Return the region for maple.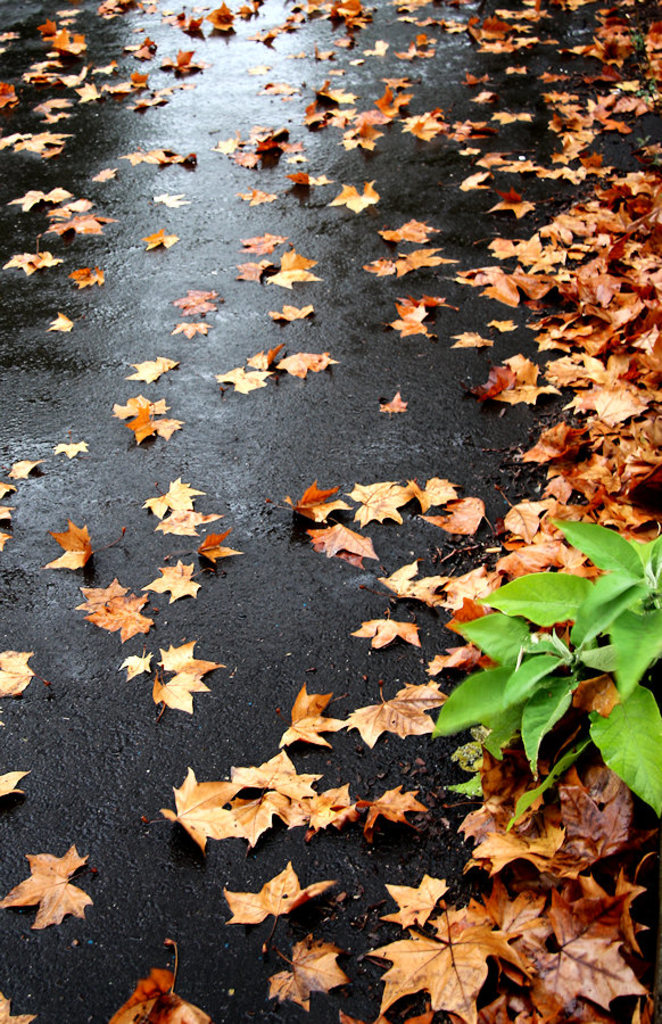
{"x1": 168, "y1": 290, "x2": 218, "y2": 312}.
